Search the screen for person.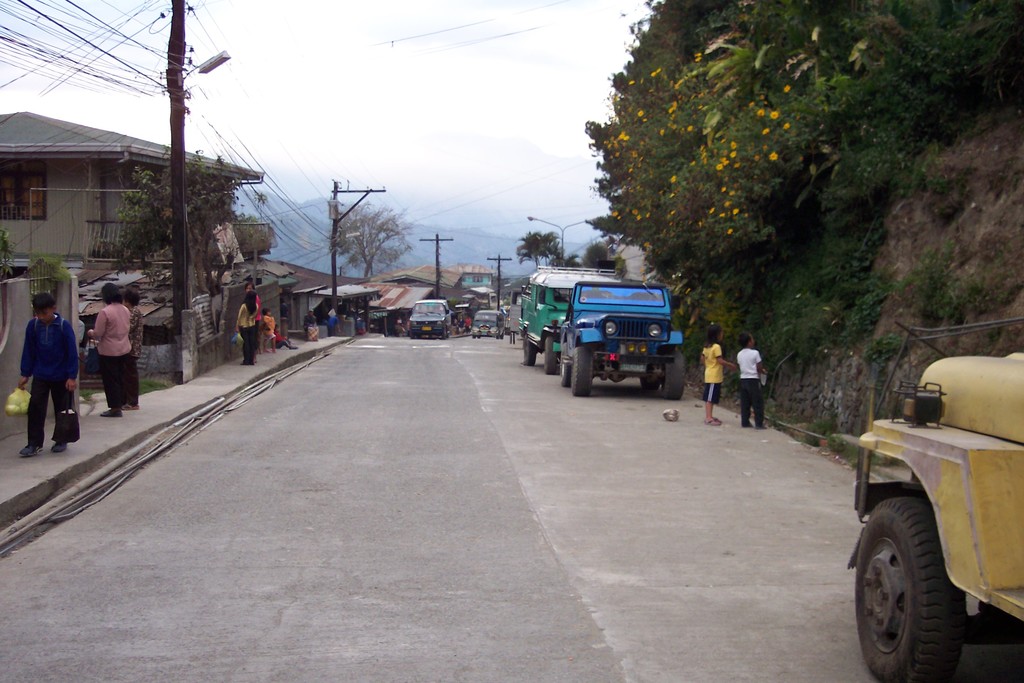
Found at BBox(464, 315, 472, 333).
